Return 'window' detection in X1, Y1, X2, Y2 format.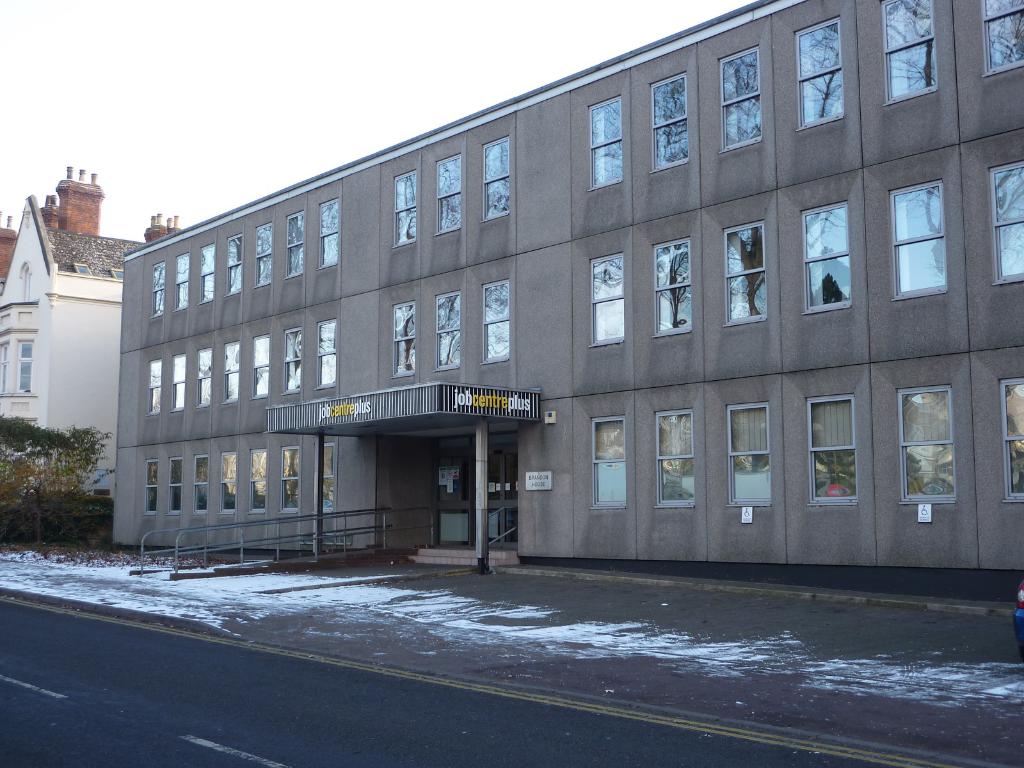
309, 445, 334, 512.
